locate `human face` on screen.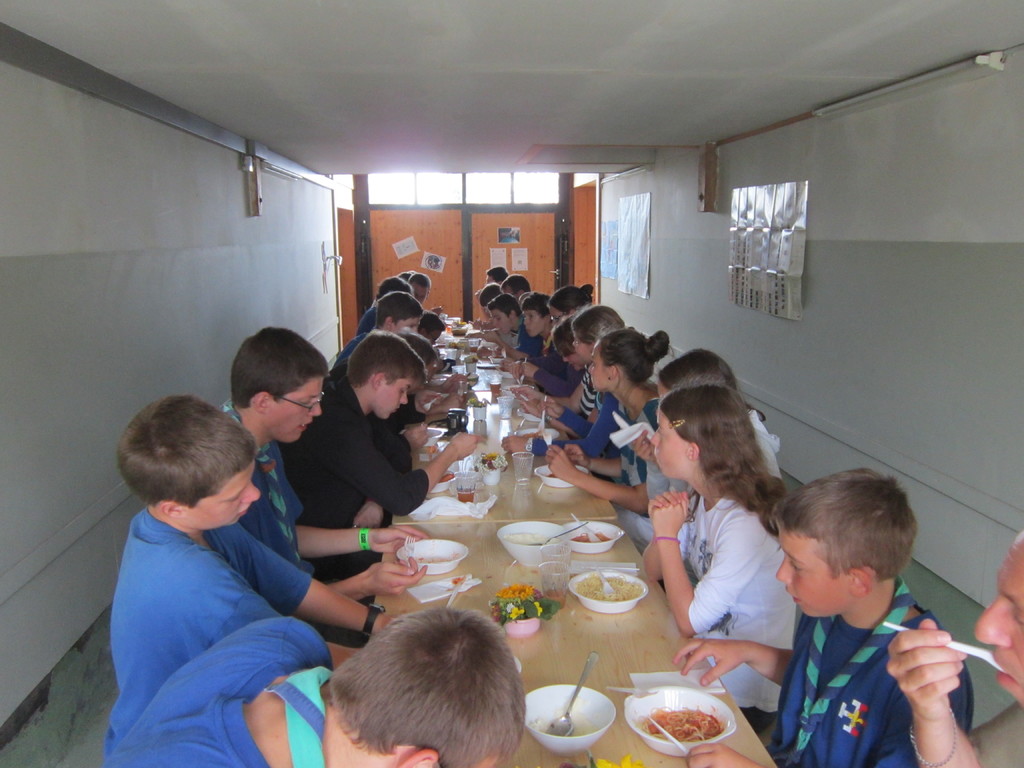
On screen at (x1=500, y1=285, x2=513, y2=298).
